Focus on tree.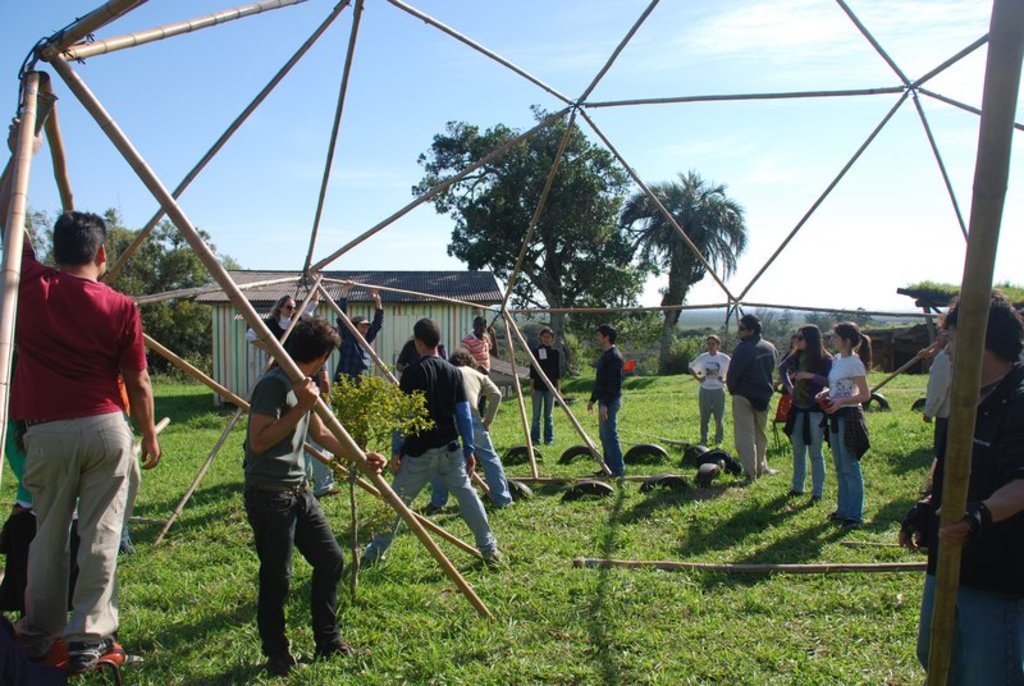
Focused at (x1=620, y1=170, x2=748, y2=371).
